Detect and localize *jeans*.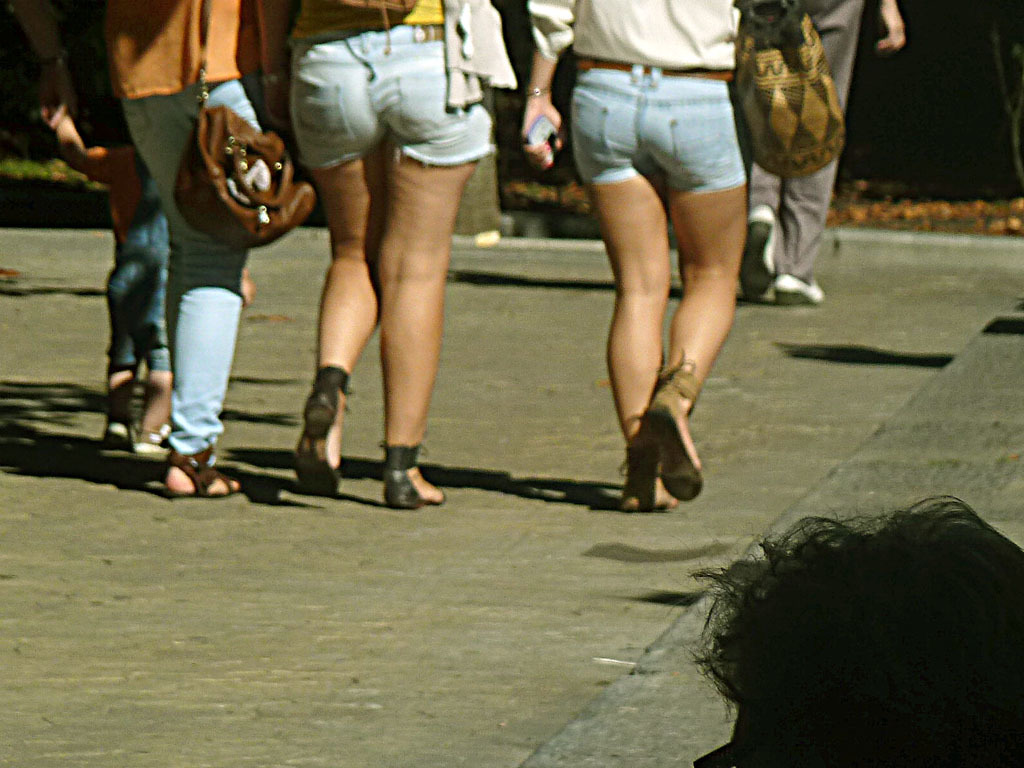
Localized at l=126, t=74, r=268, b=468.
